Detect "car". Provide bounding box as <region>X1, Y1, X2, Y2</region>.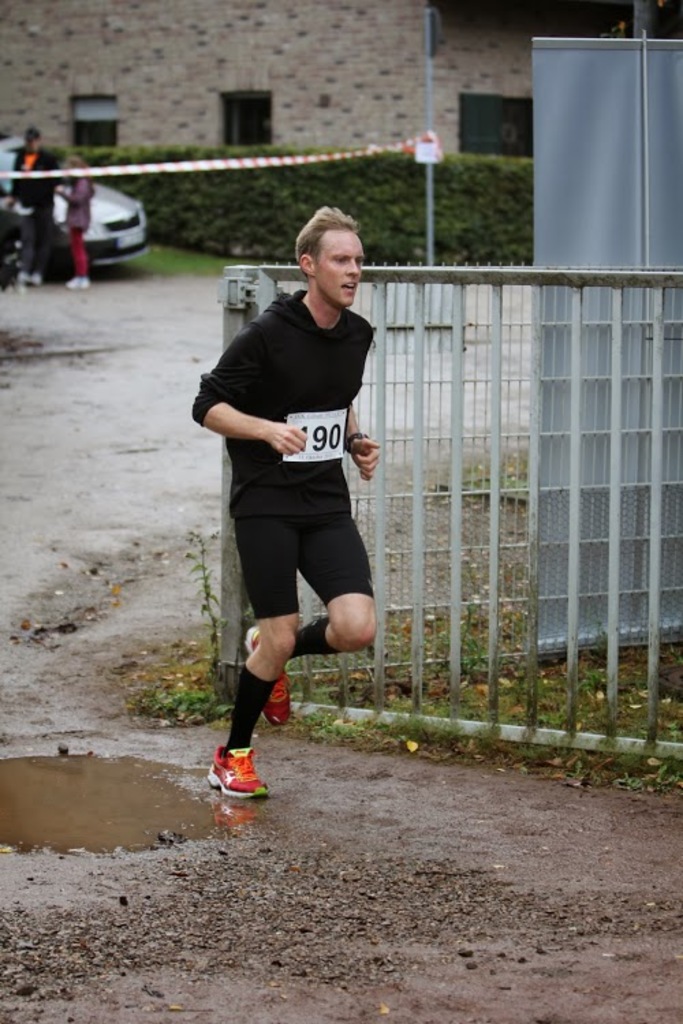
<region>11, 158, 157, 266</region>.
